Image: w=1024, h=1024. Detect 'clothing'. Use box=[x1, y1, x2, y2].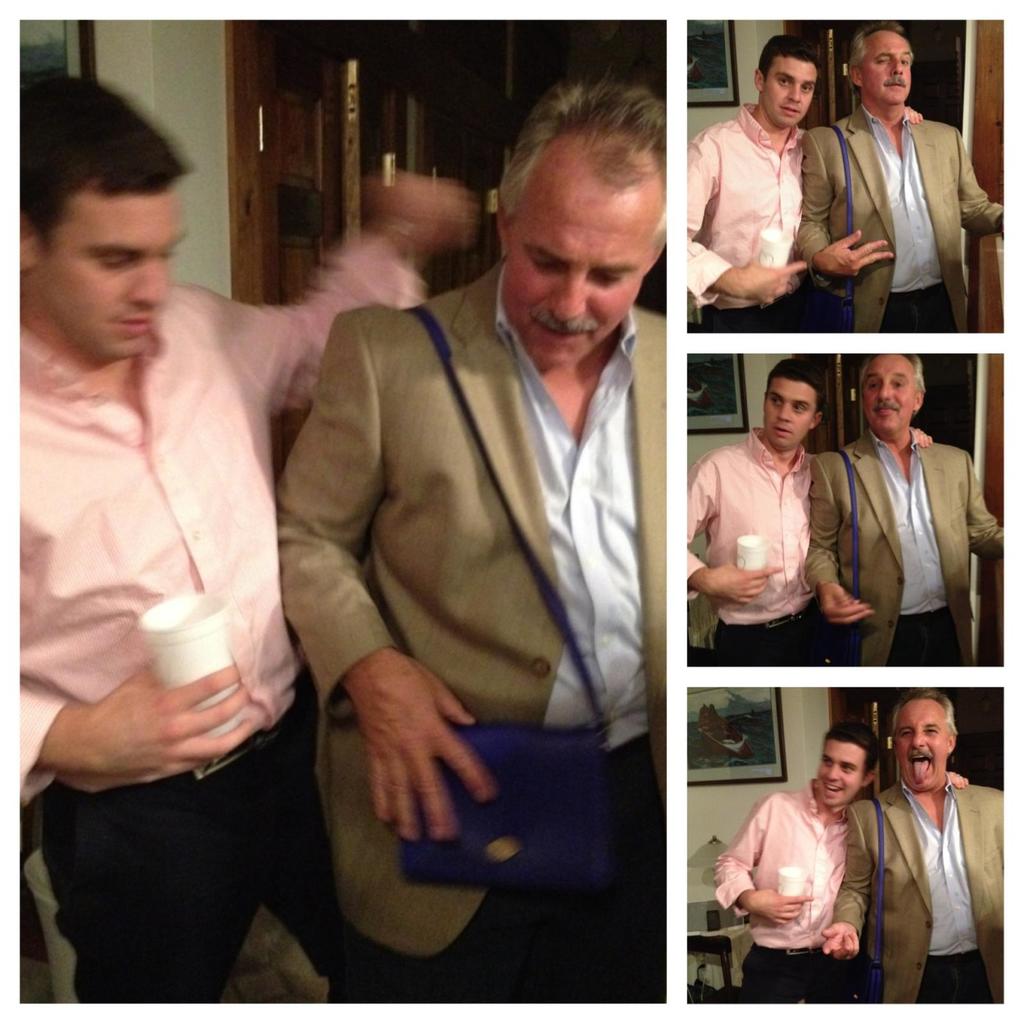
box=[822, 785, 1012, 1002].
